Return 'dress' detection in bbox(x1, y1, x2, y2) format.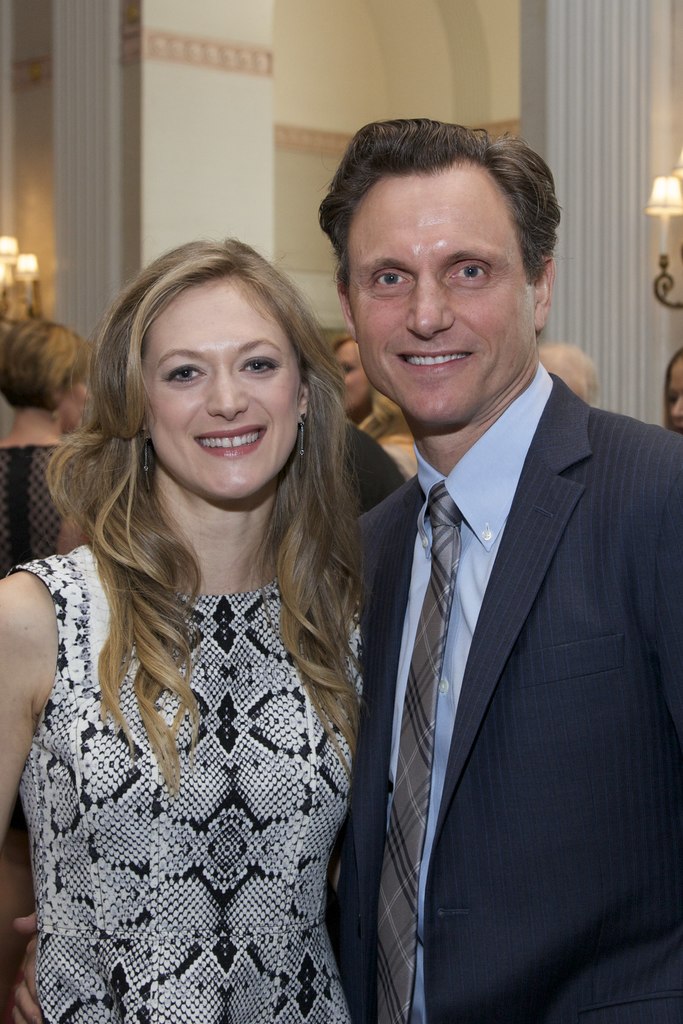
bbox(1, 541, 368, 1023).
